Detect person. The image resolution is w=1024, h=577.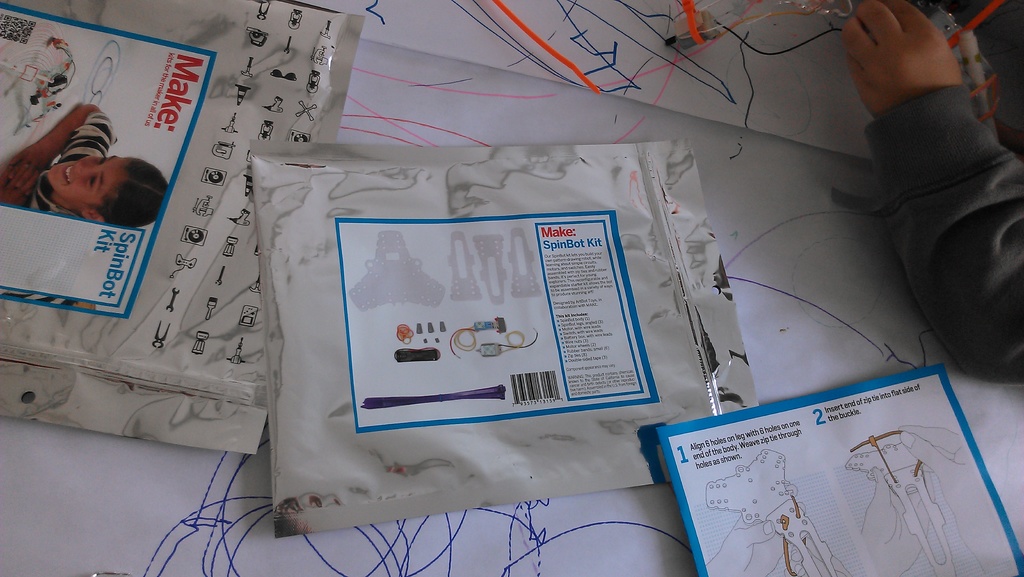
[0, 97, 158, 225].
